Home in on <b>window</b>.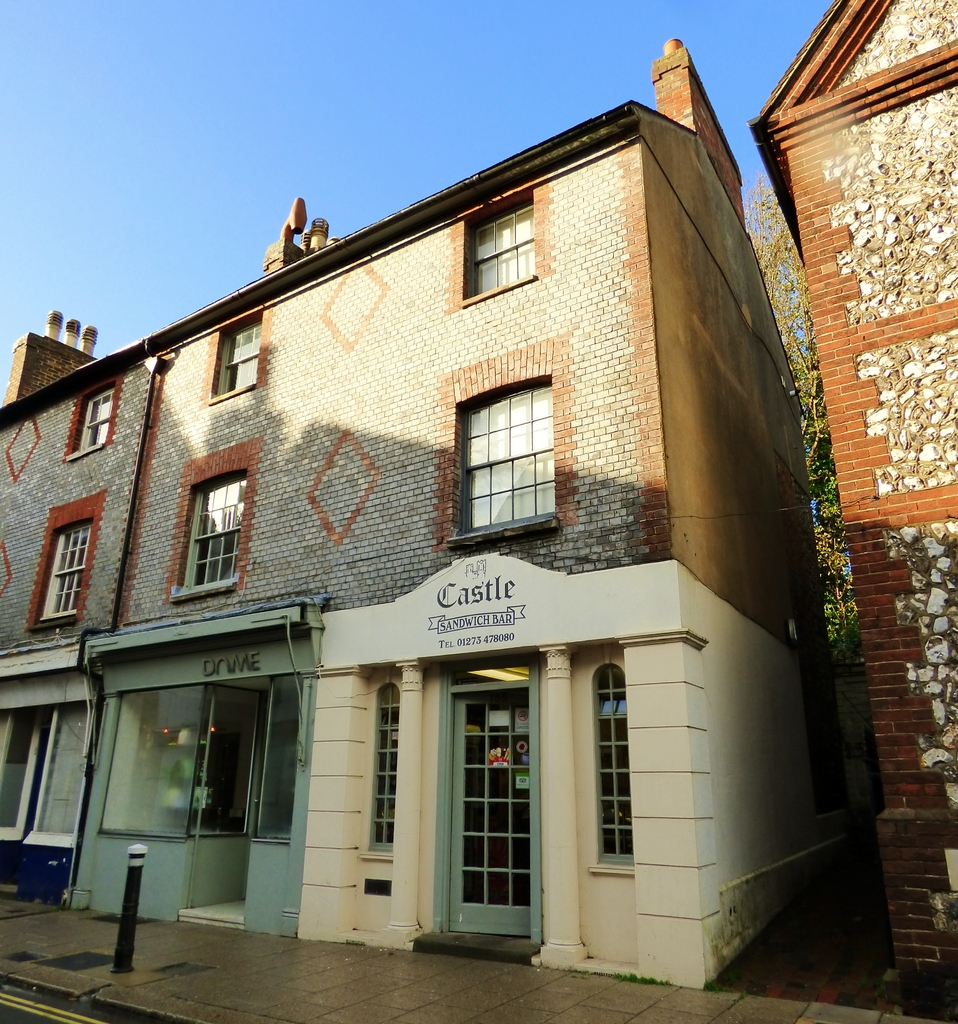
Homed in at 184,478,238,585.
